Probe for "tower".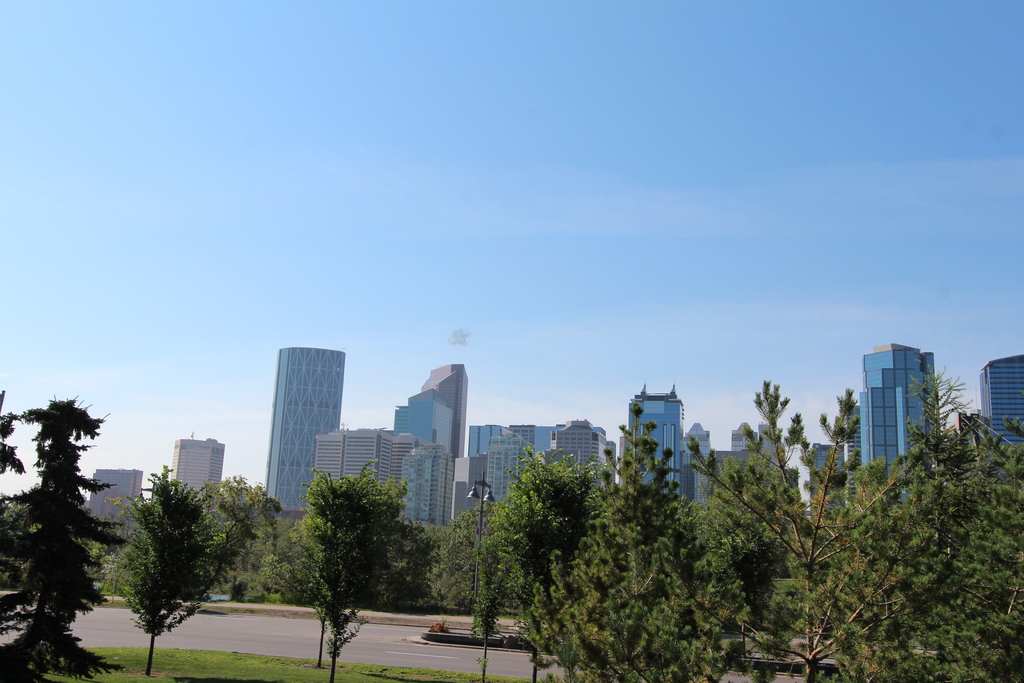
Probe result: <box>310,428,399,519</box>.
